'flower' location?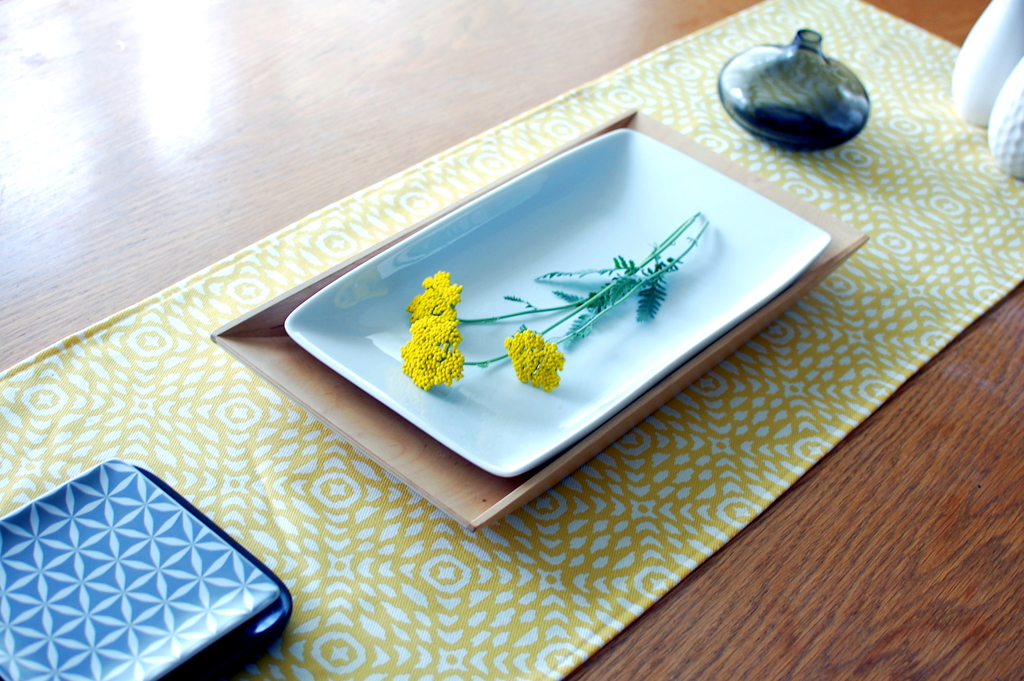
505:323:567:388
